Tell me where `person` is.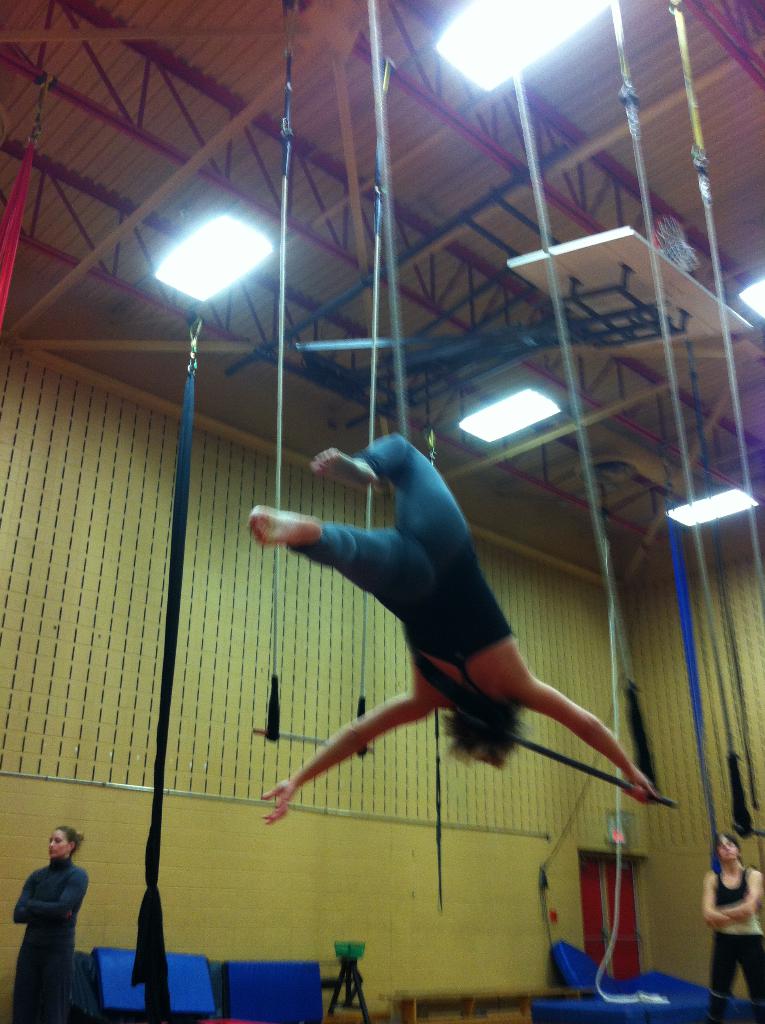
`person` is at (701, 832, 764, 1023).
